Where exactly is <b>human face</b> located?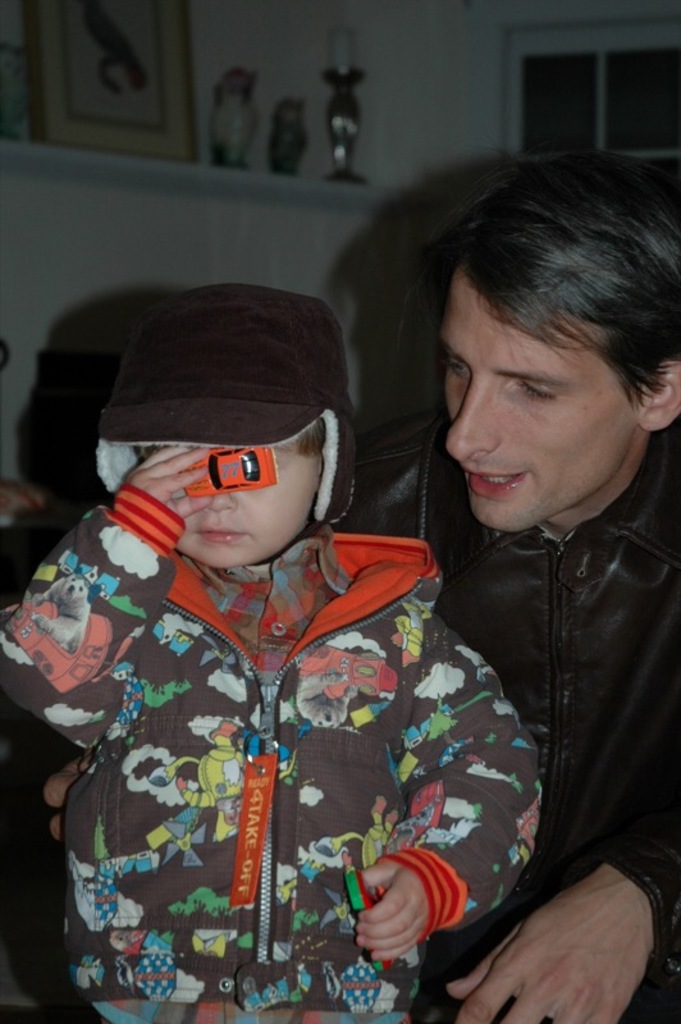
Its bounding box is (left=437, top=239, right=643, bottom=535).
